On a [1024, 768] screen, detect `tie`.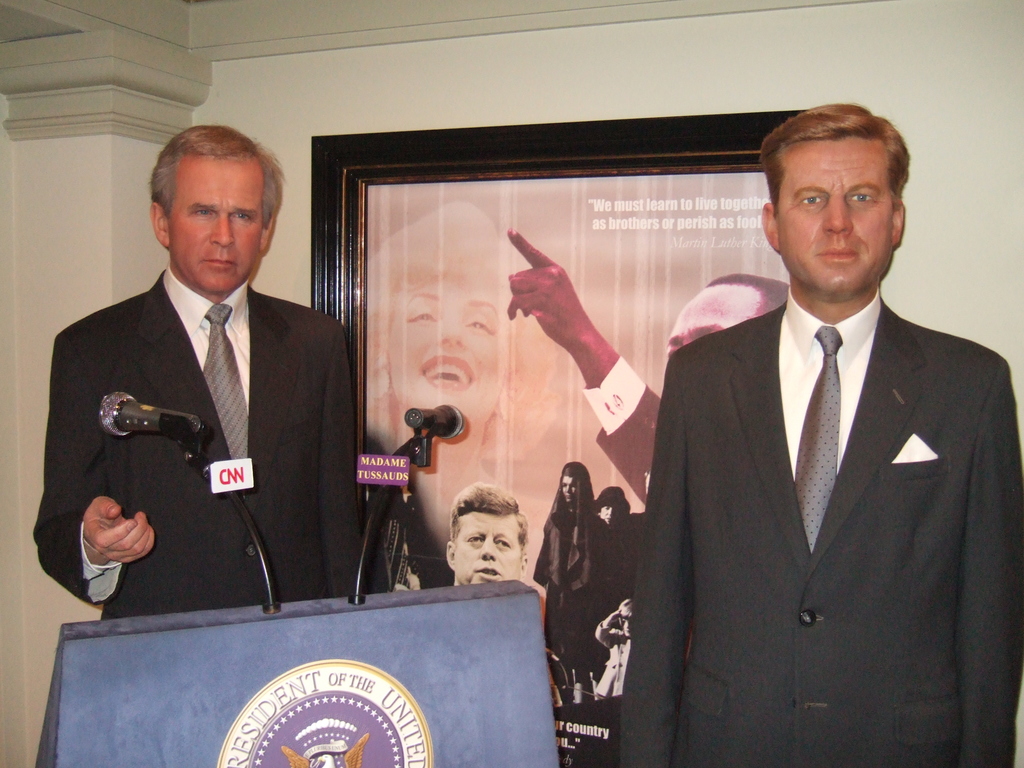
{"x1": 202, "y1": 301, "x2": 253, "y2": 466}.
